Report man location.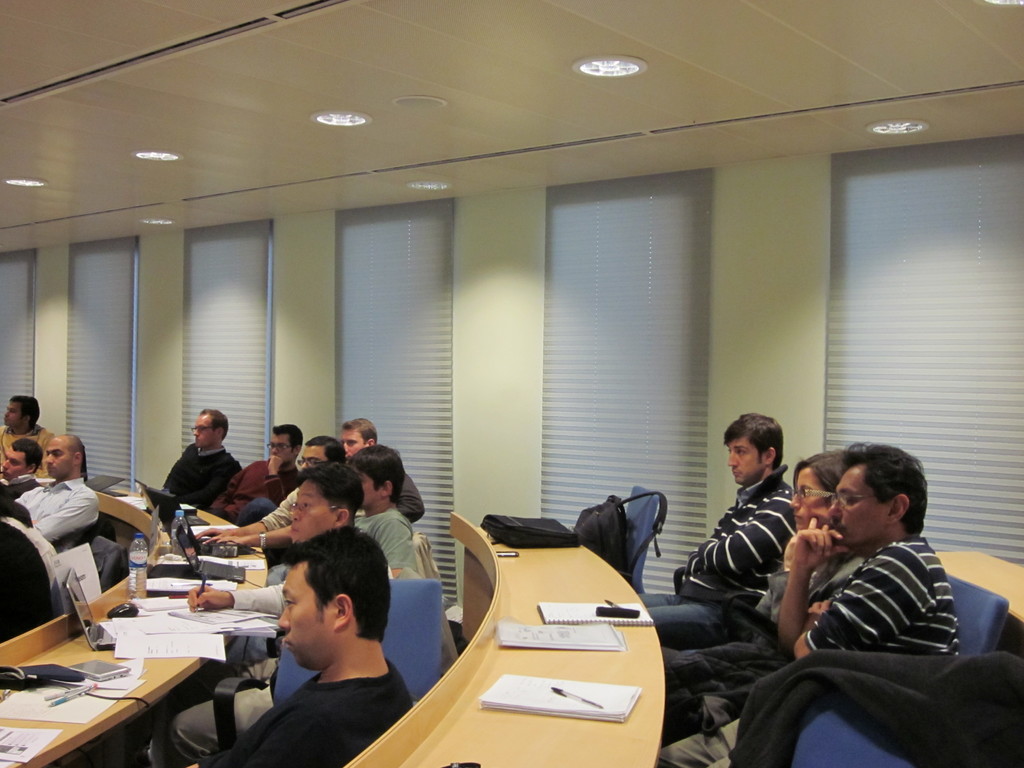
Report: l=0, t=441, r=49, b=506.
